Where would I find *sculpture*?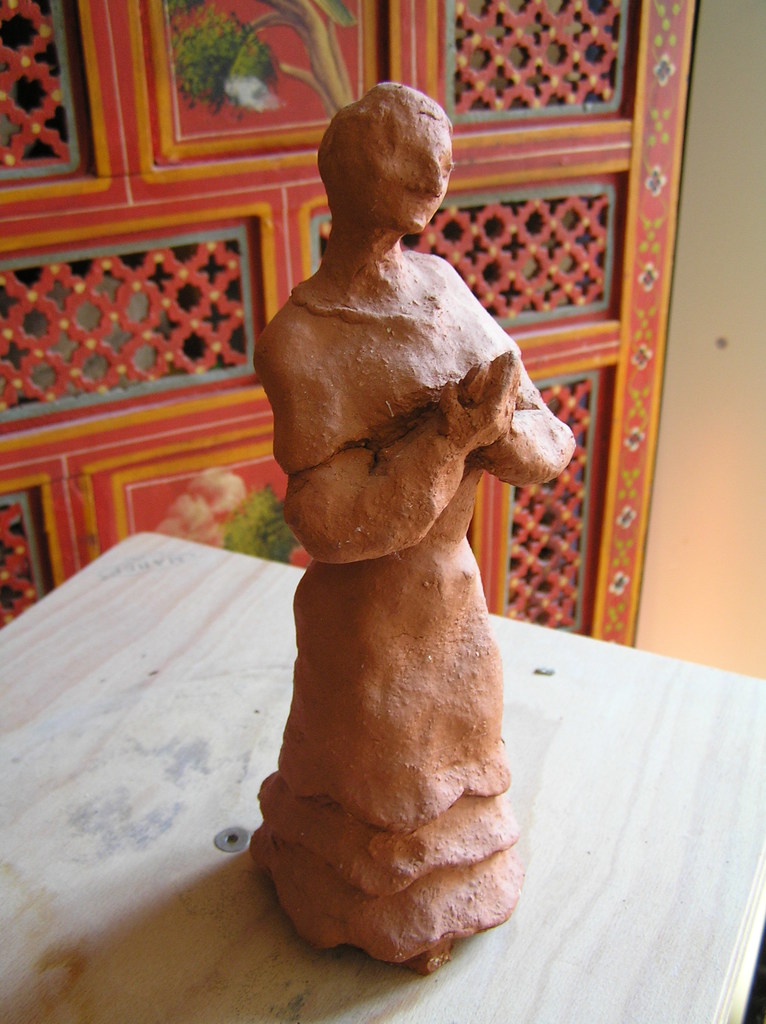
At {"left": 234, "top": 108, "right": 568, "bottom": 958}.
